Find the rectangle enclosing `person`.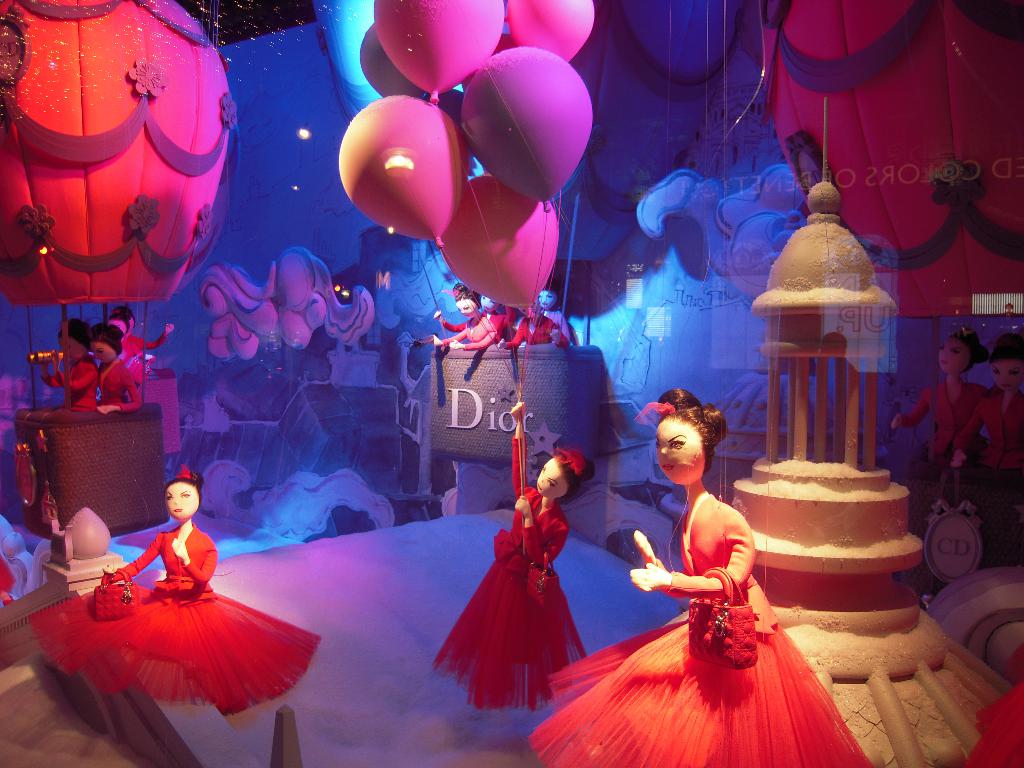
bbox=[81, 321, 146, 409].
